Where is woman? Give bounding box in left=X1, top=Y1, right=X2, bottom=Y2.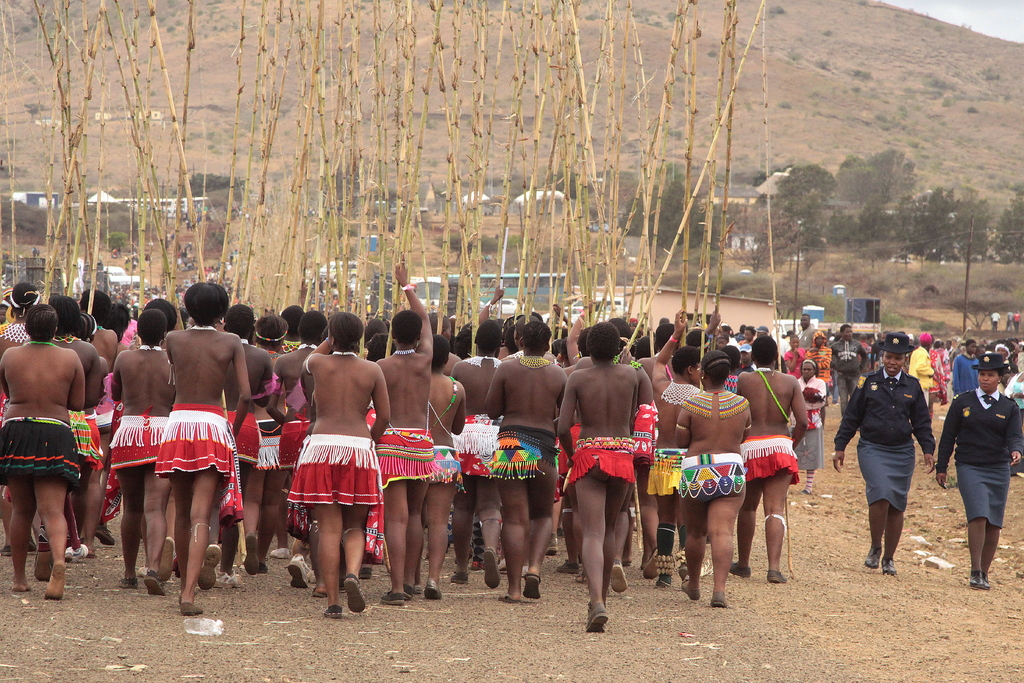
left=425, top=340, right=467, bottom=593.
